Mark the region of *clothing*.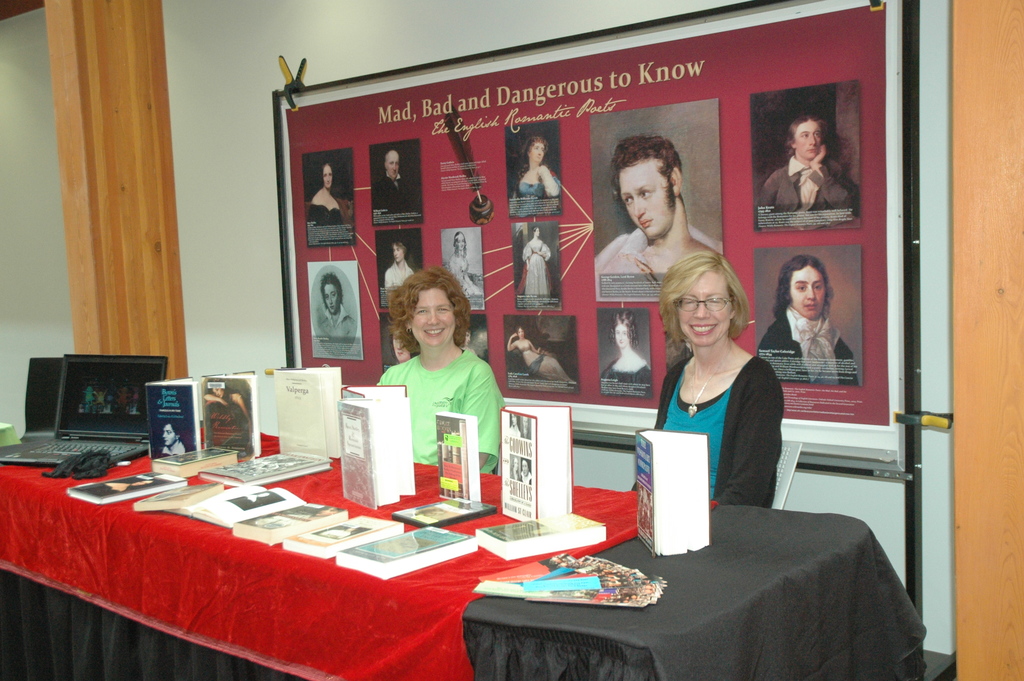
Region: left=372, top=176, right=412, bottom=226.
